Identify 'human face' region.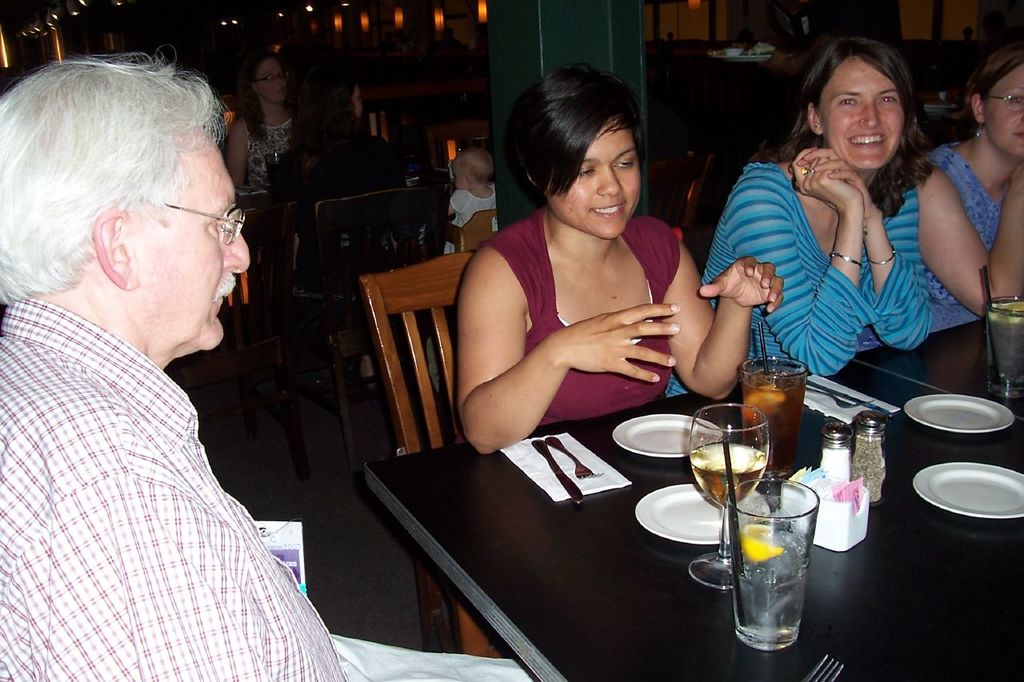
Region: x1=122, y1=126, x2=250, y2=350.
